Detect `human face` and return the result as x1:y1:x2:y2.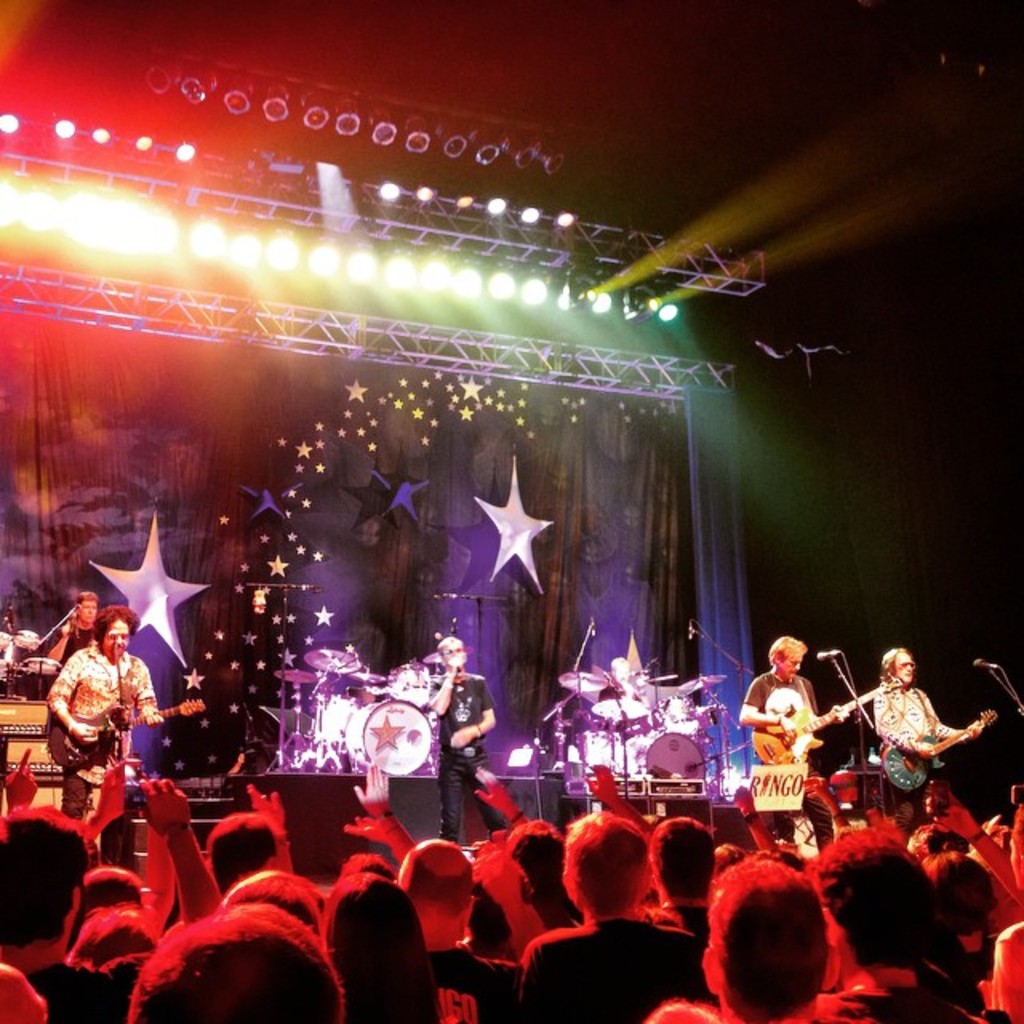
781:653:800:680.
